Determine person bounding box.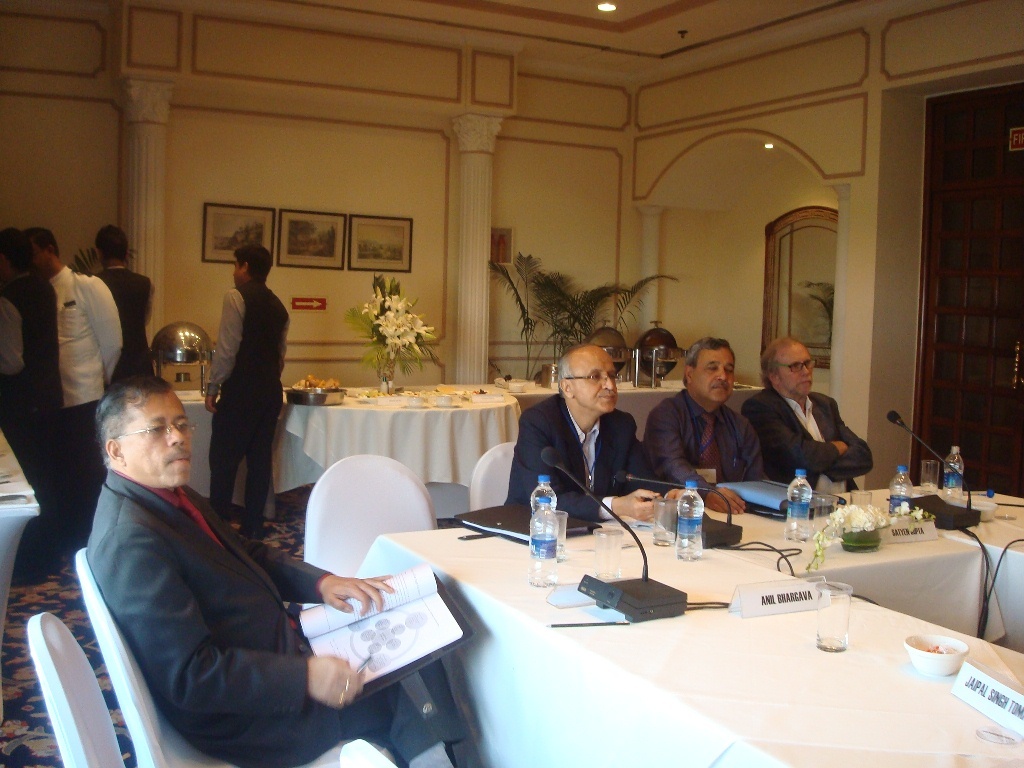
Determined: <bbox>0, 230, 92, 568</bbox>.
